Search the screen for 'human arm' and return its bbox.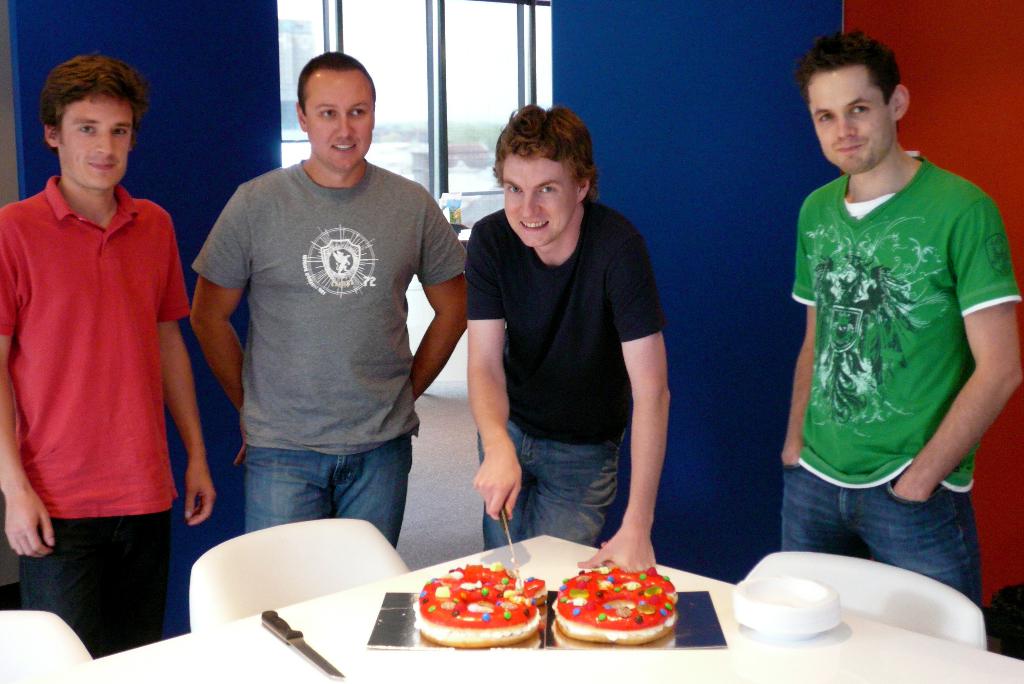
Found: {"left": 189, "top": 185, "right": 258, "bottom": 471}.
